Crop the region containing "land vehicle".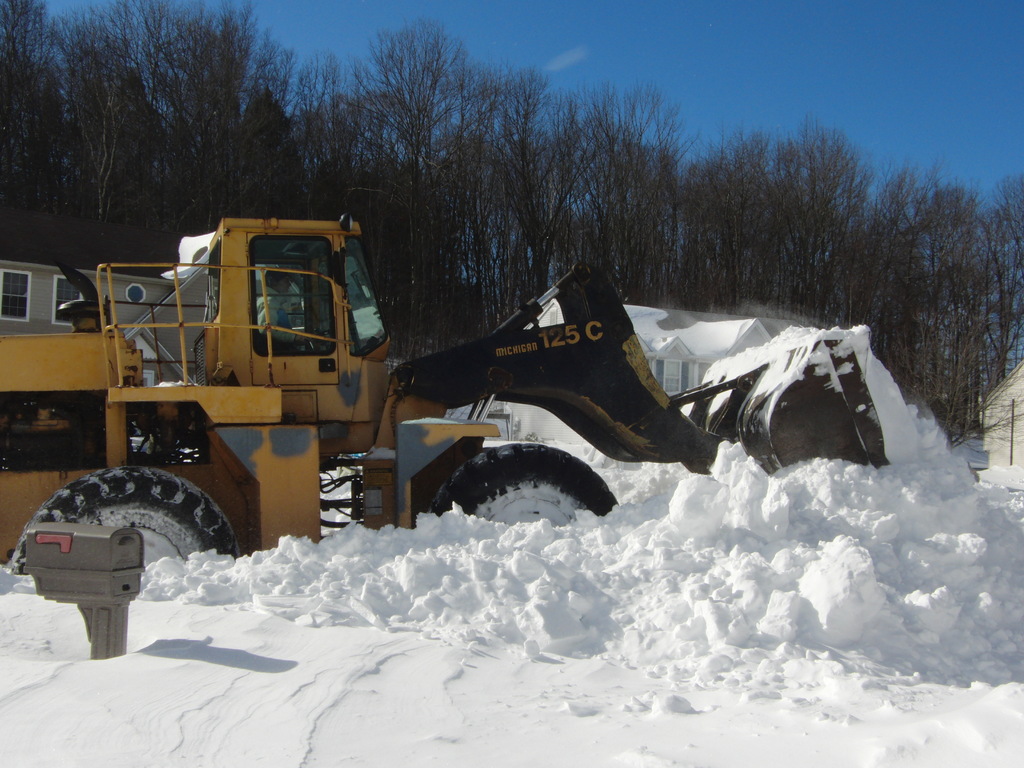
Crop region: [left=20, top=214, right=767, bottom=570].
